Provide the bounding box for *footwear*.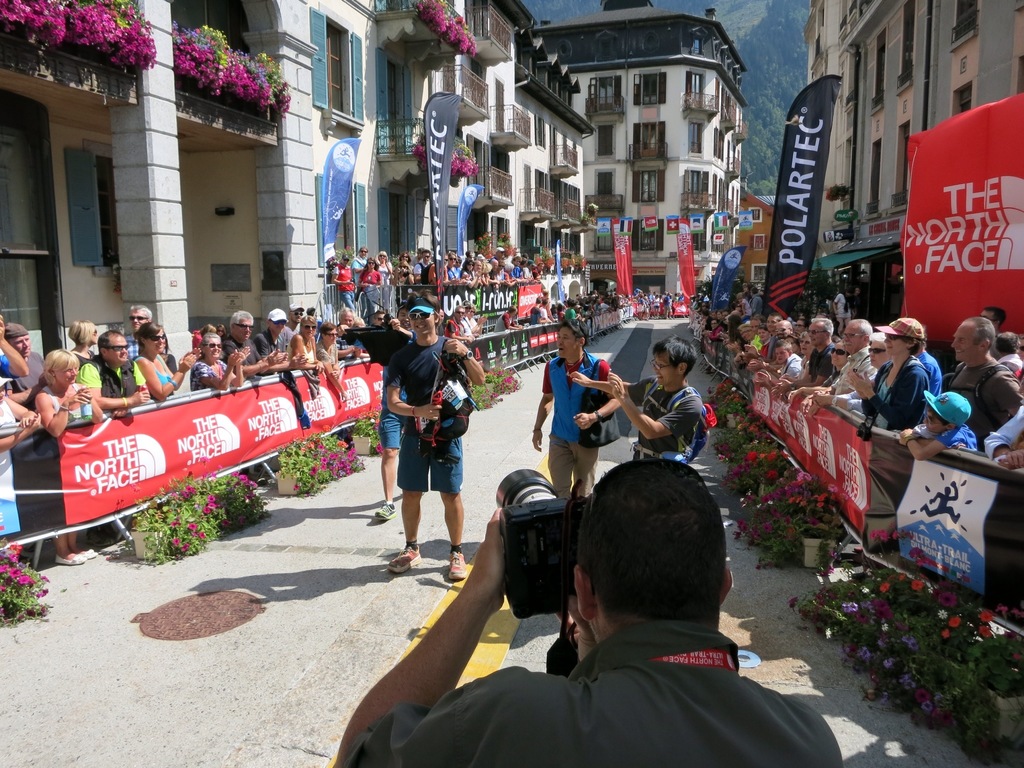
box(449, 553, 467, 579).
